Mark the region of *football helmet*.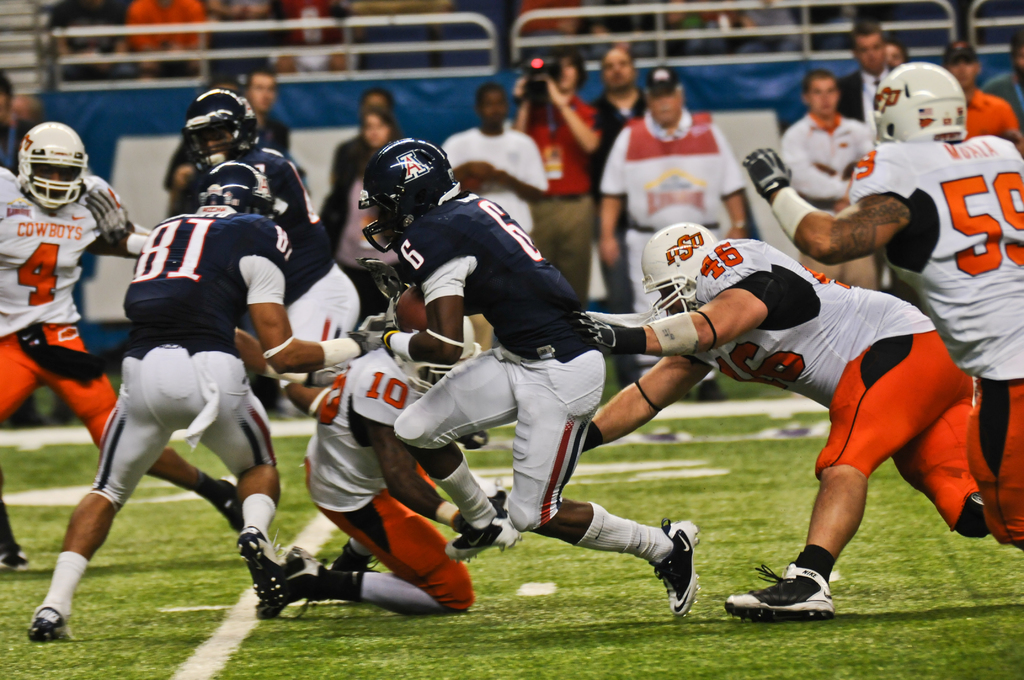
Region: rect(634, 218, 715, 317).
